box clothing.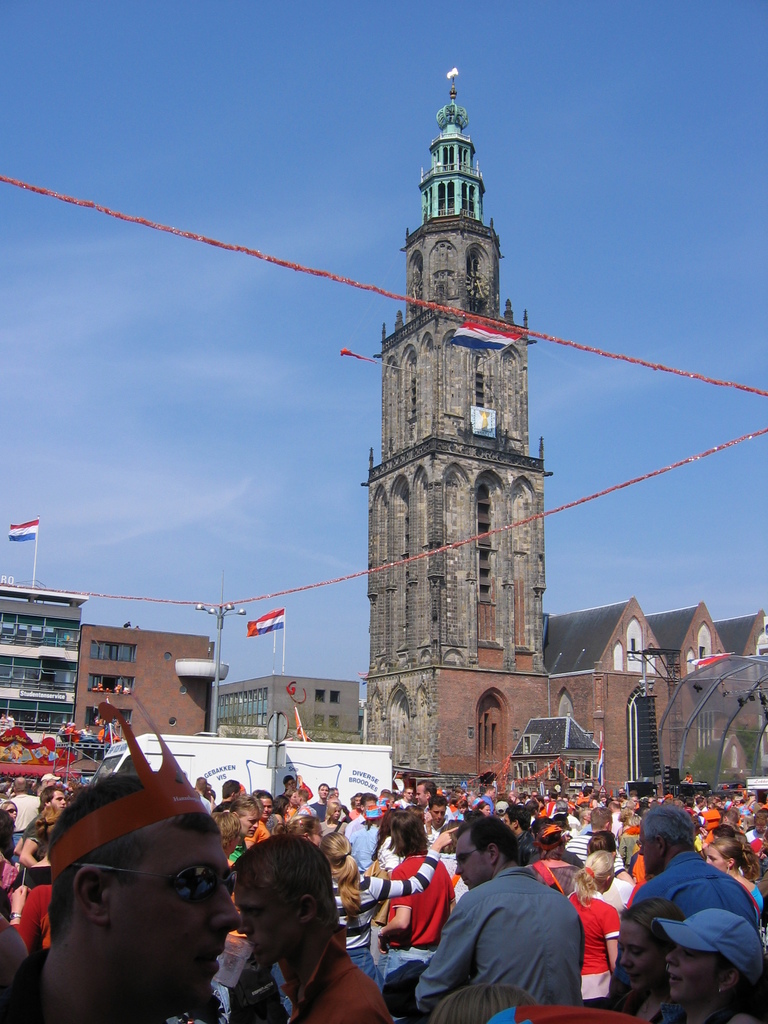
339:873:438:968.
